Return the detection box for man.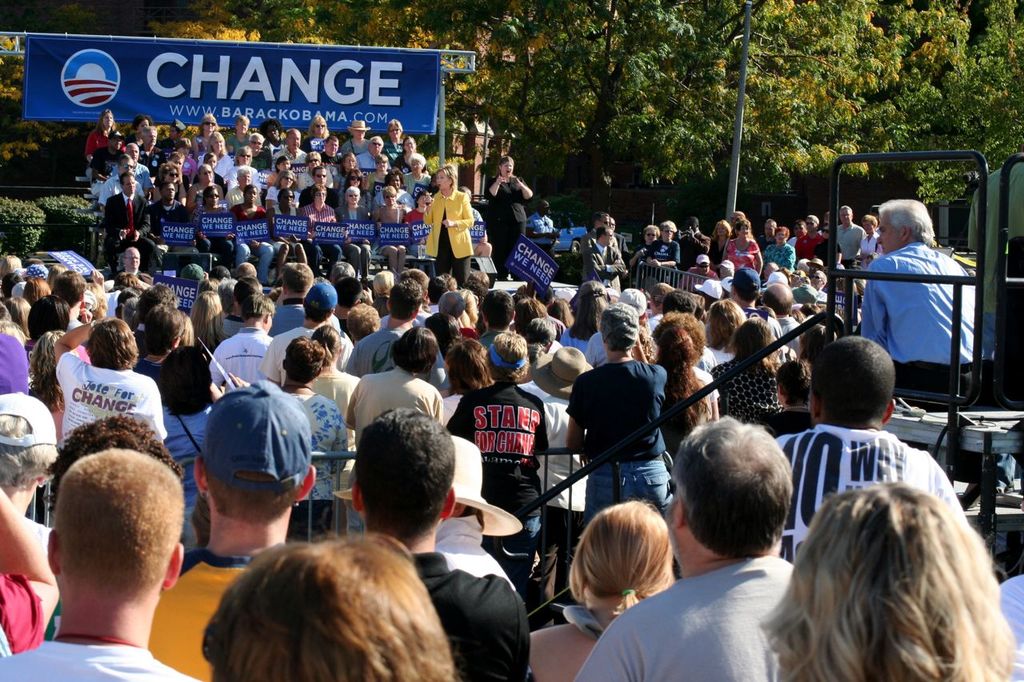
356 135 390 175.
